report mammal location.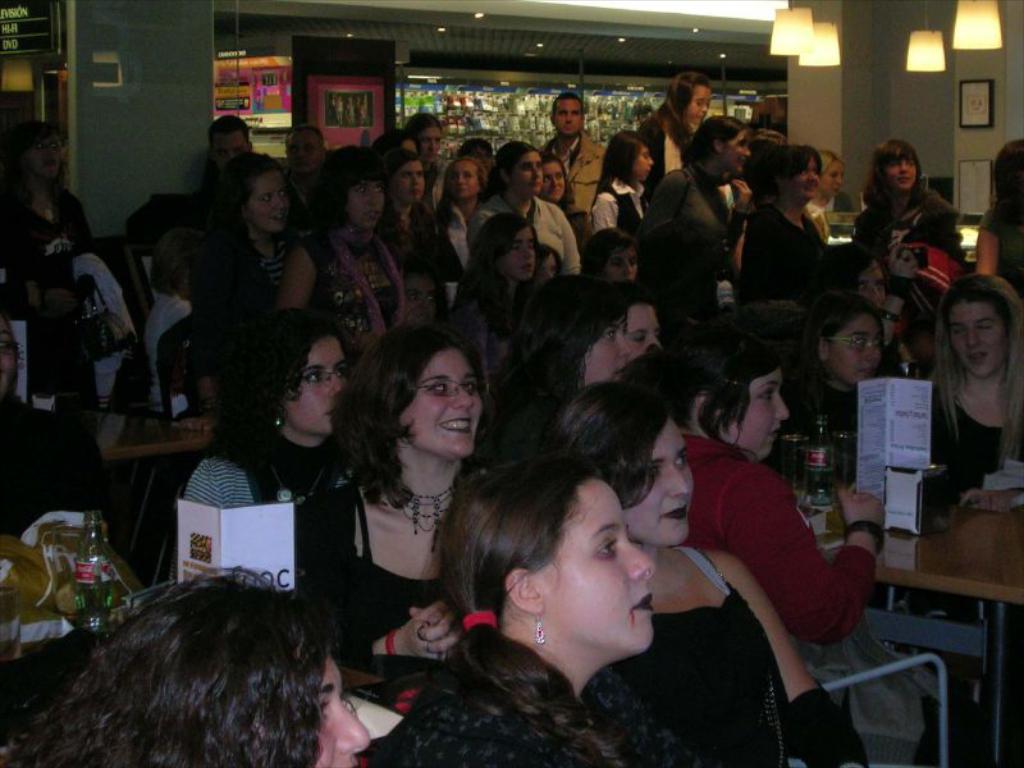
Report: <bbox>500, 271, 635, 426</bbox>.
